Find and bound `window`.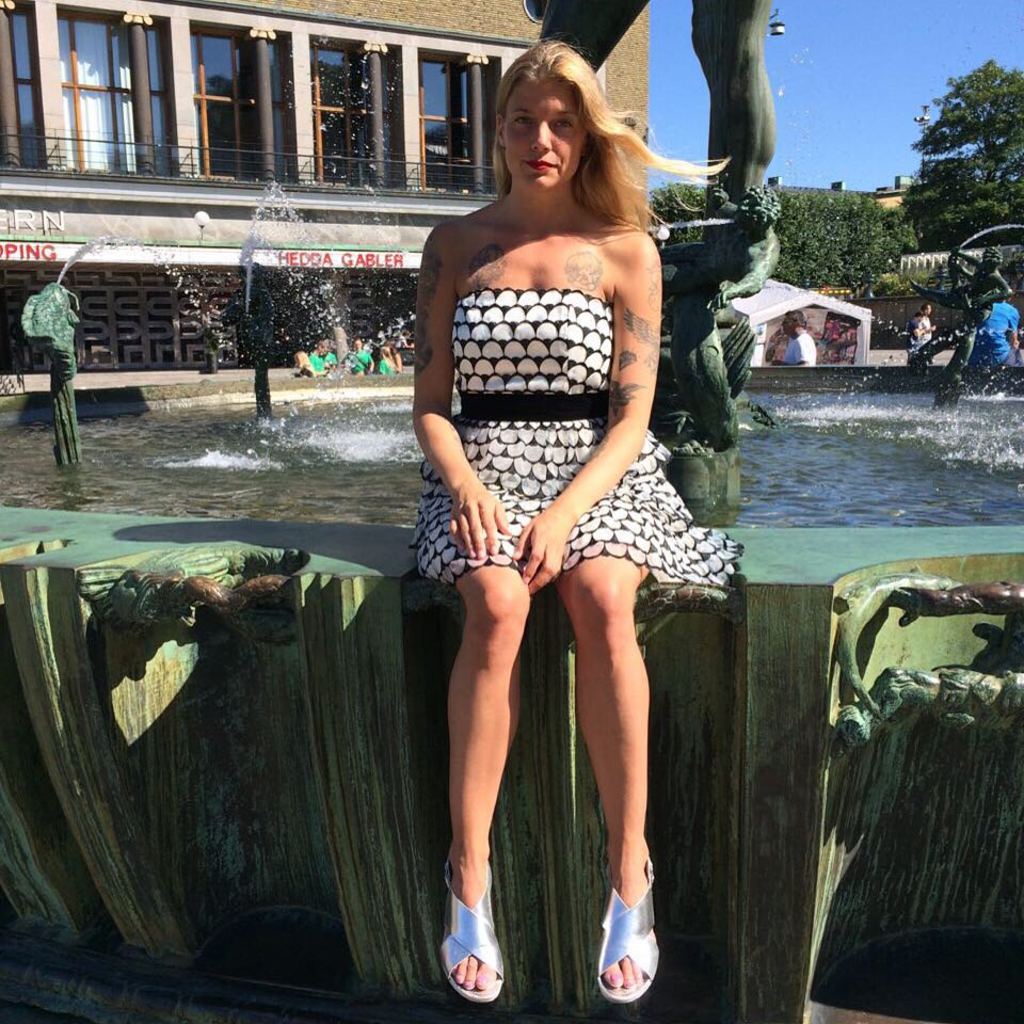
Bound: {"x1": 48, "y1": 19, "x2": 164, "y2": 162}.
